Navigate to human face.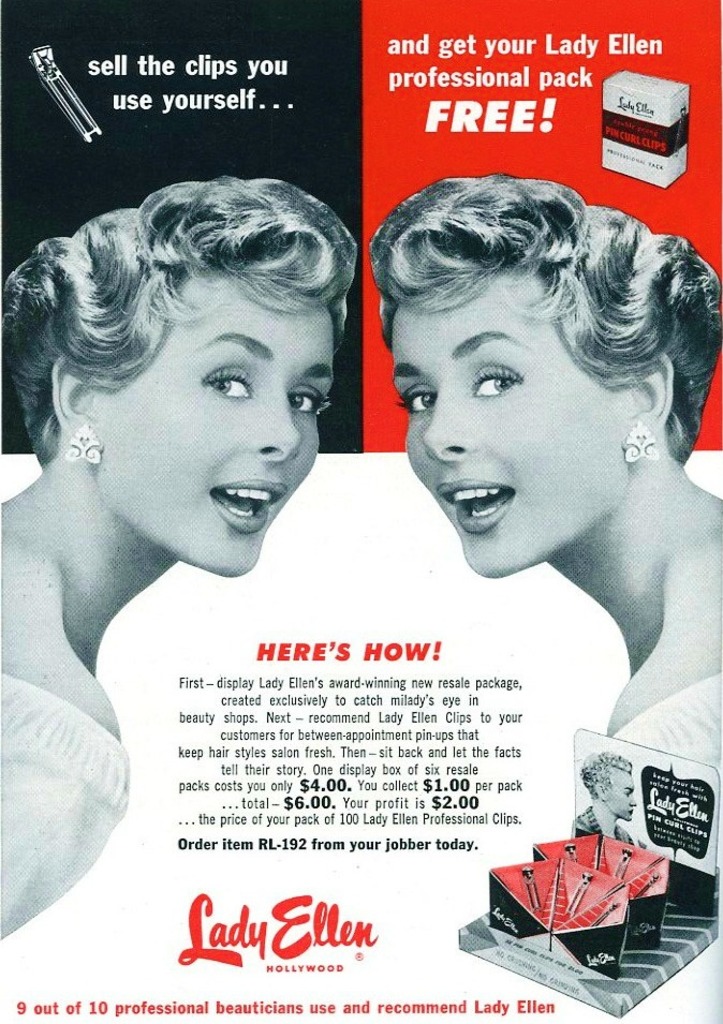
Navigation target: region(392, 269, 631, 576).
